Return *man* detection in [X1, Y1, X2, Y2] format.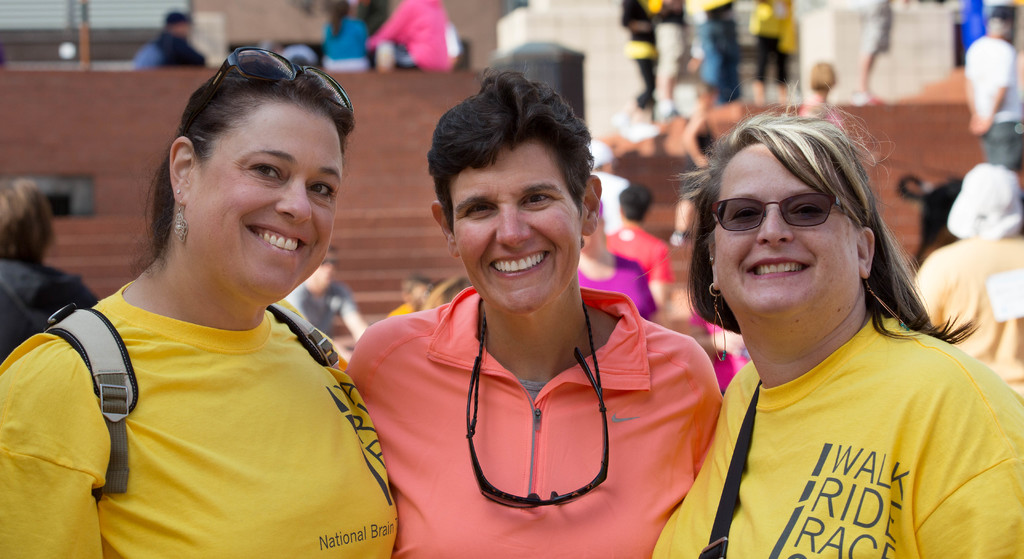
[341, 69, 724, 558].
